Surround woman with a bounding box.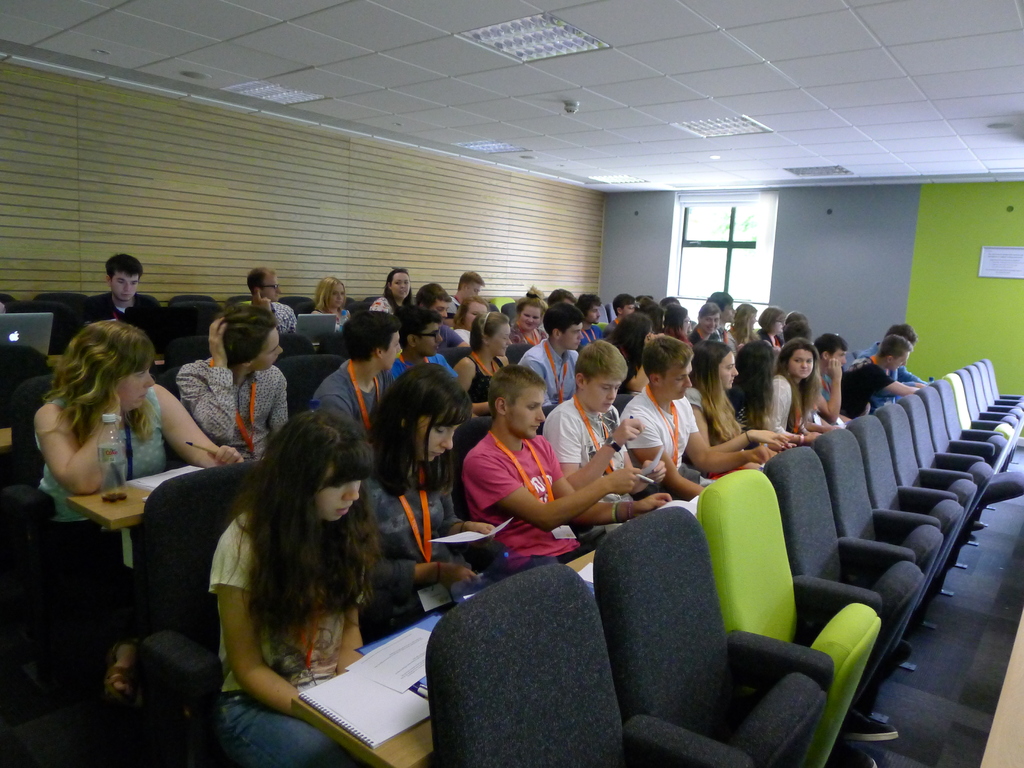
l=362, t=360, r=509, b=633.
